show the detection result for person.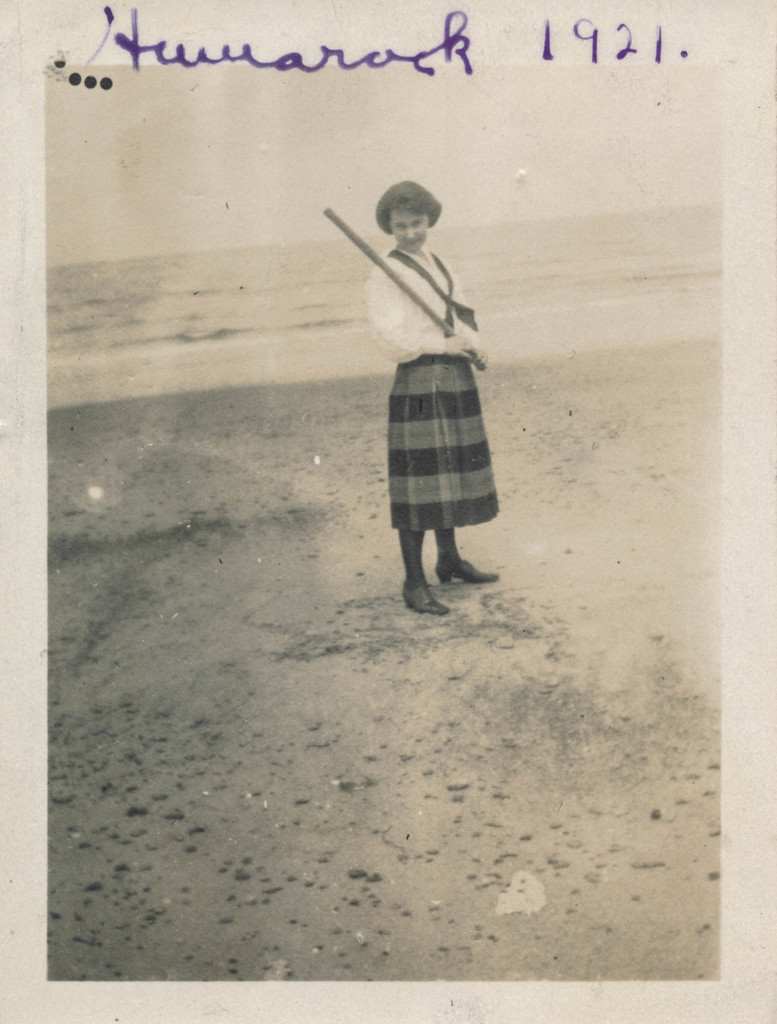
Rect(369, 179, 501, 615).
